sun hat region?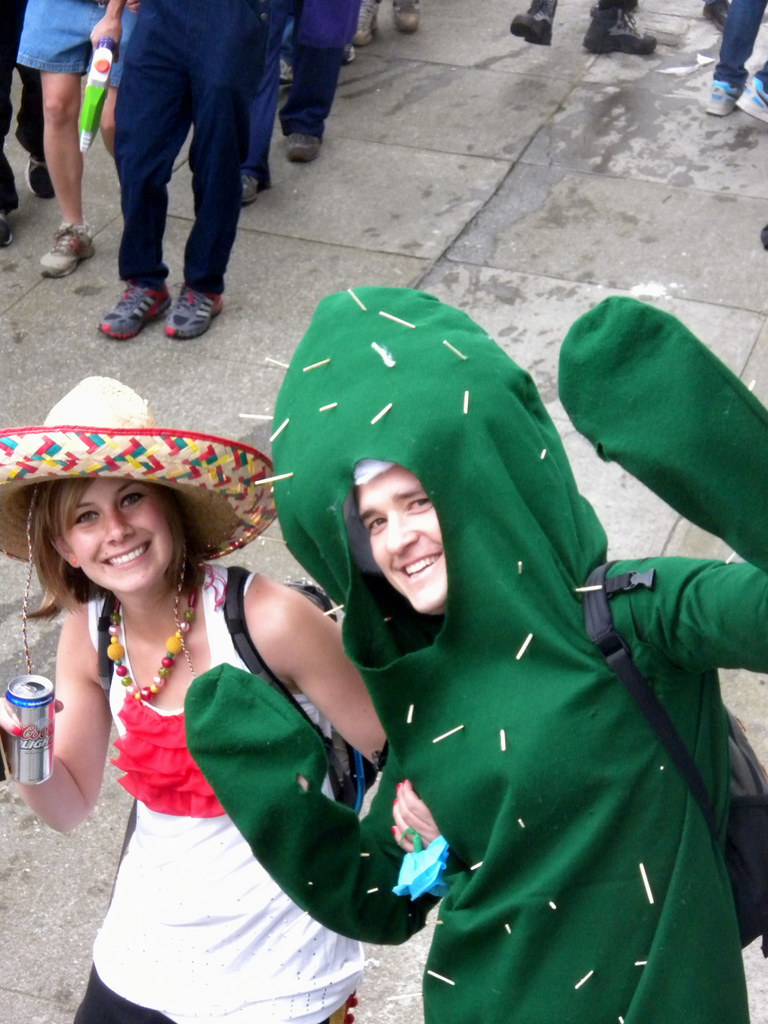
bbox=(0, 374, 277, 557)
